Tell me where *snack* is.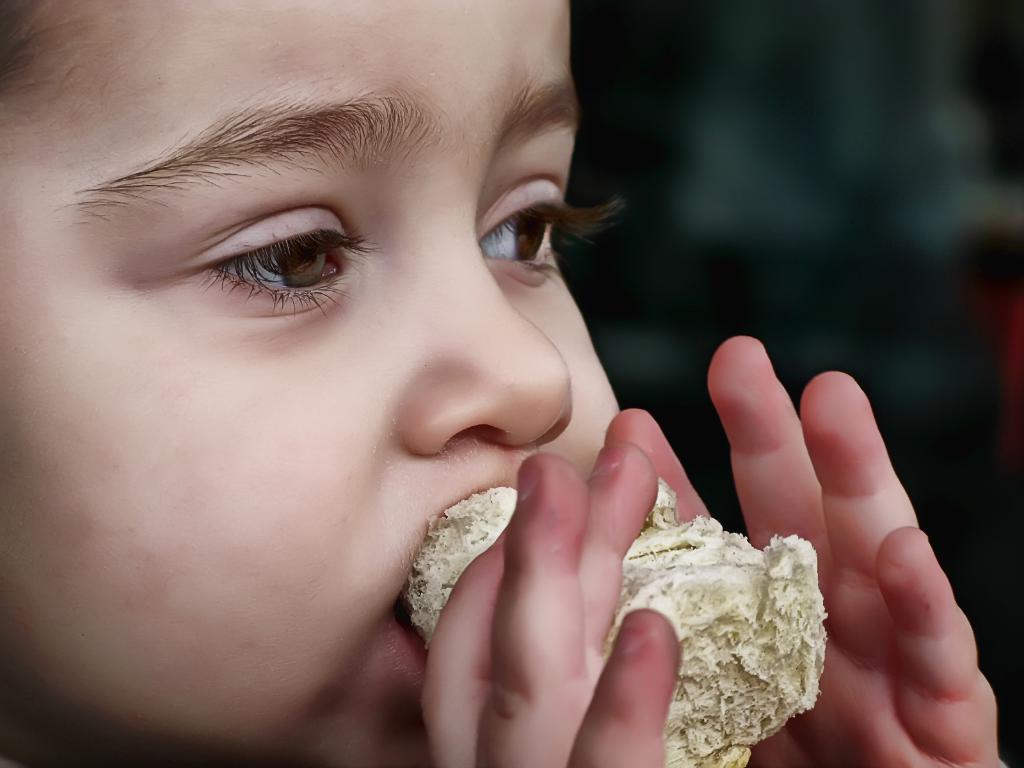
*snack* is at detection(400, 472, 831, 767).
